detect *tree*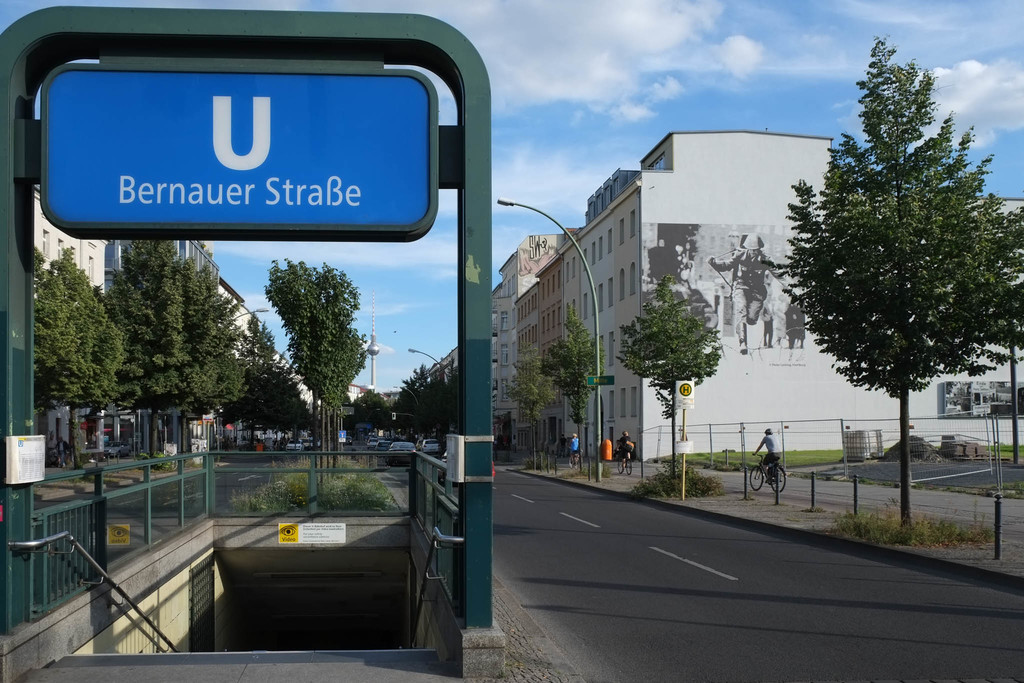
{"left": 502, "top": 342, "right": 559, "bottom": 472}
